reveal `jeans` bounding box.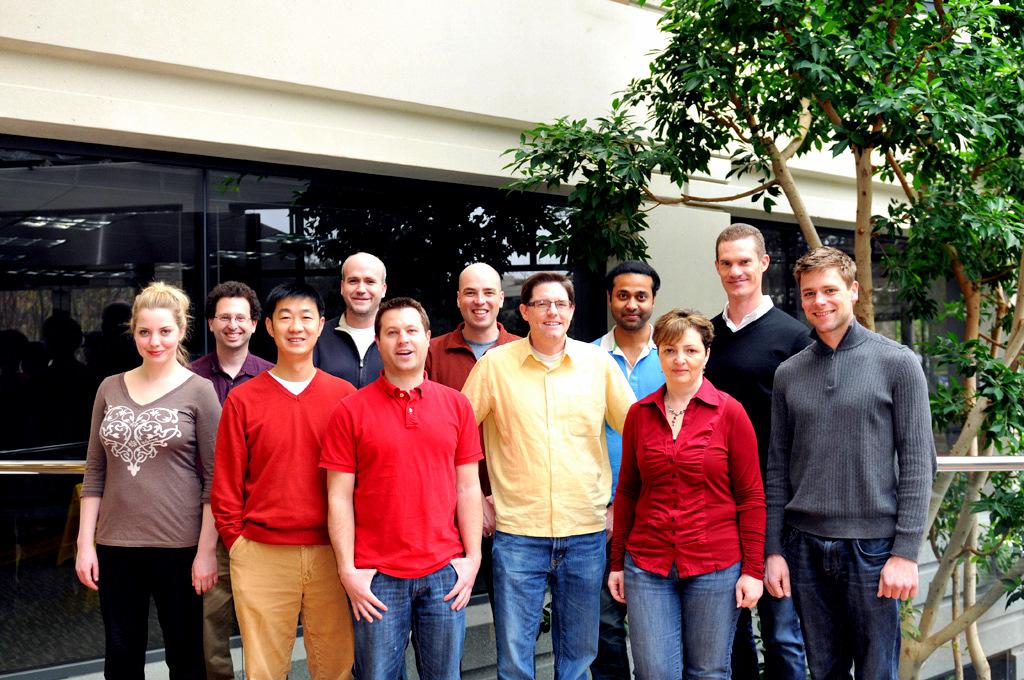
Revealed: locate(495, 531, 625, 668).
